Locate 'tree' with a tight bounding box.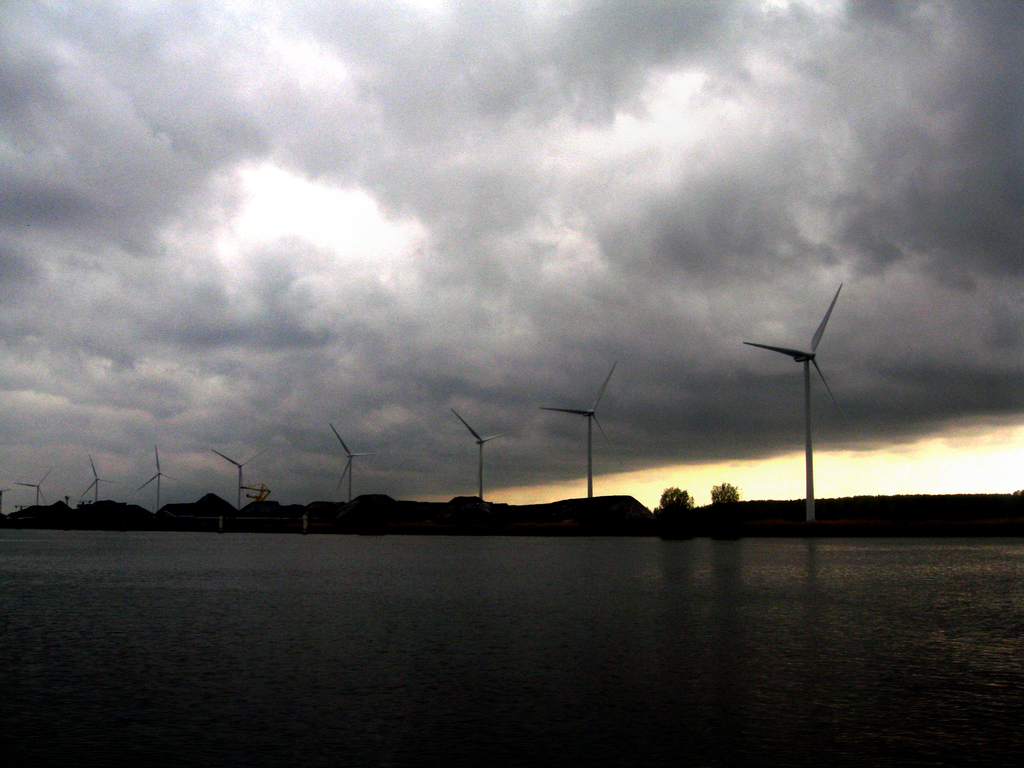
region(653, 484, 696, 532).
